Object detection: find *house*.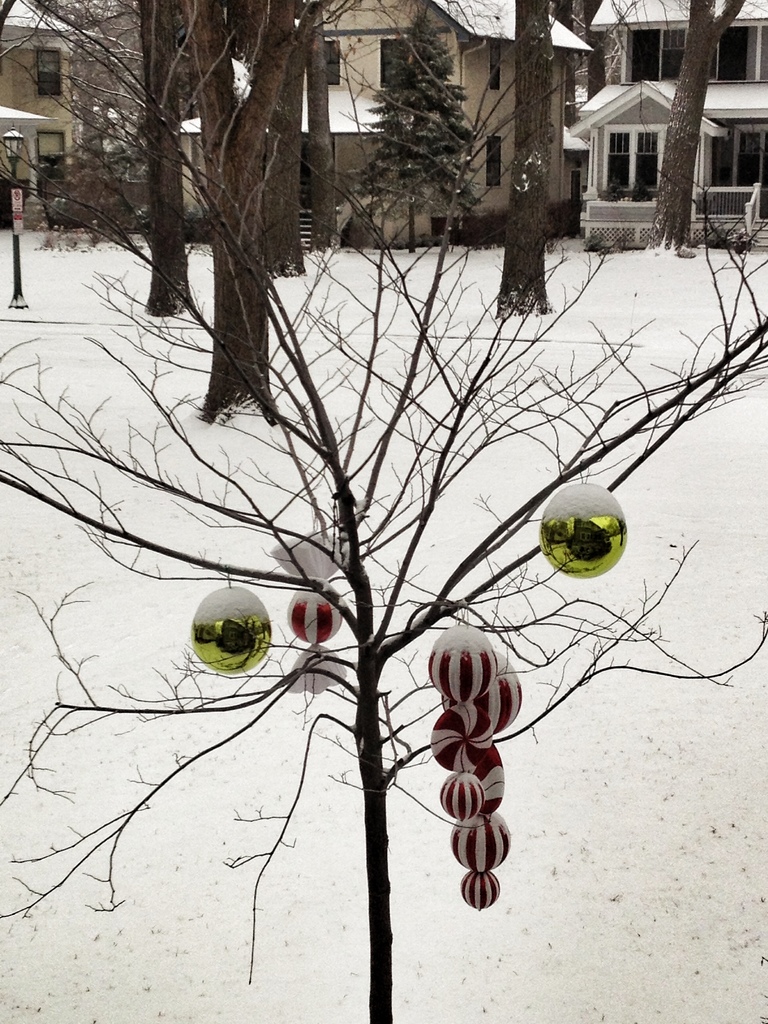
bbox(568, 0, 767, 250).
